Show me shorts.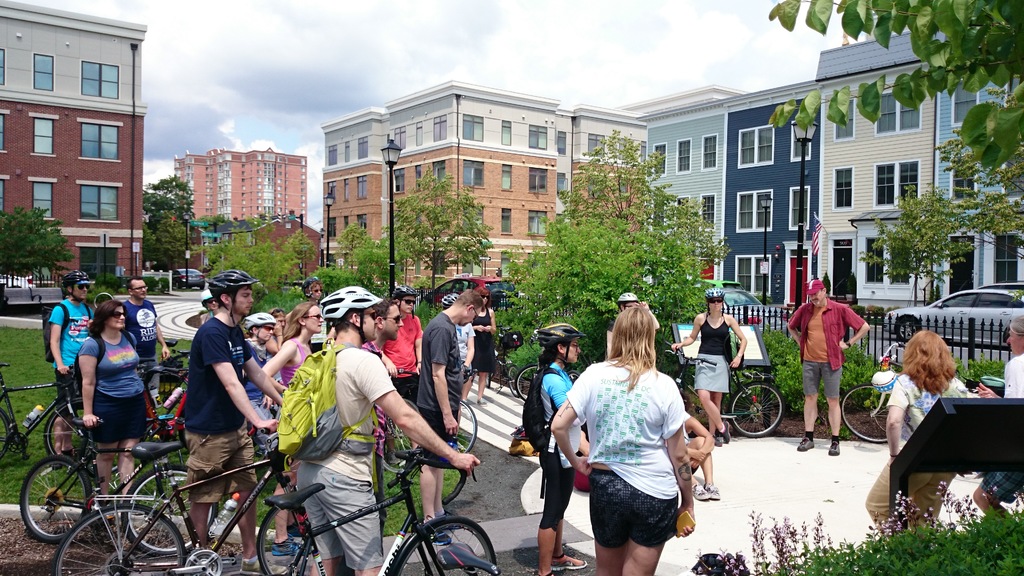
shorts is here: box(94, 399, 147, 445).
